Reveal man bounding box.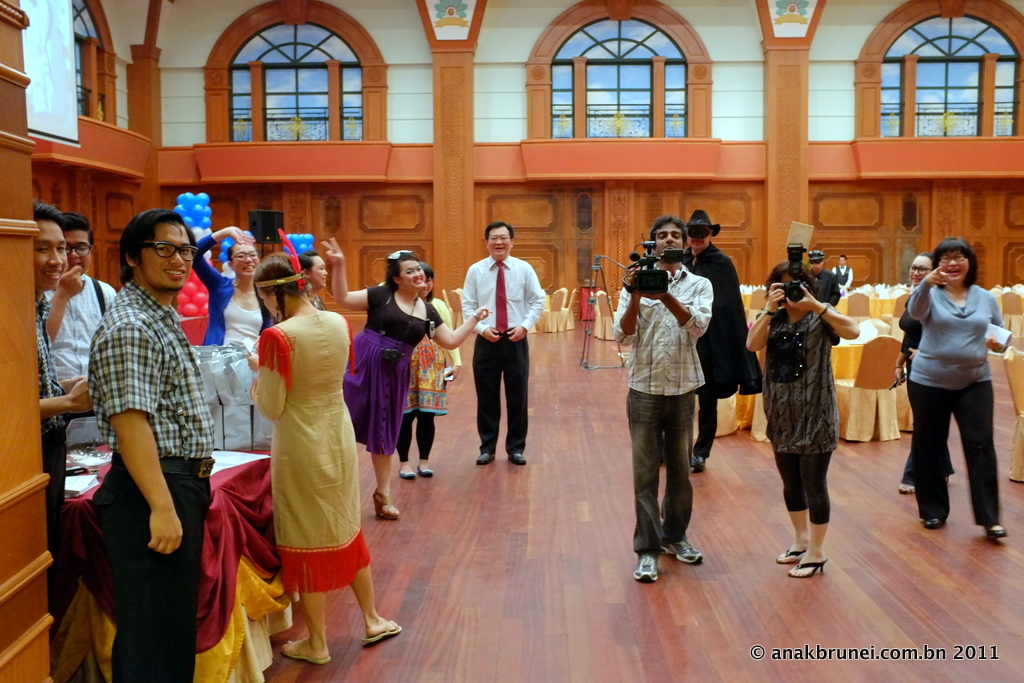
Revealed: bbox=[454, 224, 543, 477].
